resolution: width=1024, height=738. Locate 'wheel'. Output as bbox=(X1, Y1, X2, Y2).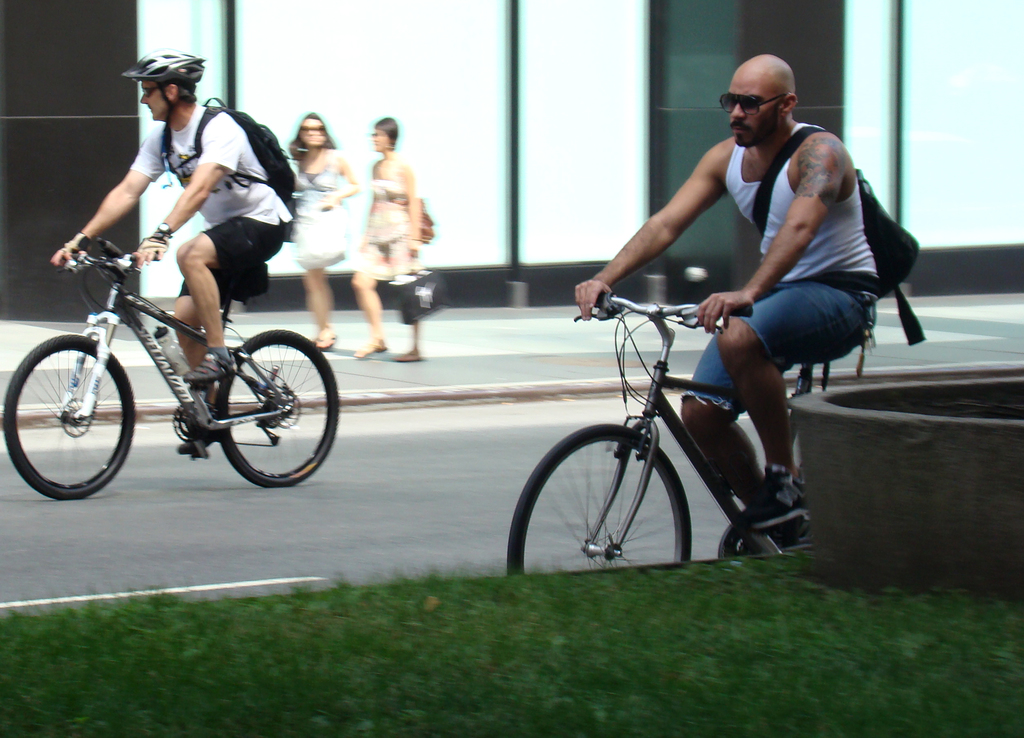
bbox=(12, 333, 125, 492).
